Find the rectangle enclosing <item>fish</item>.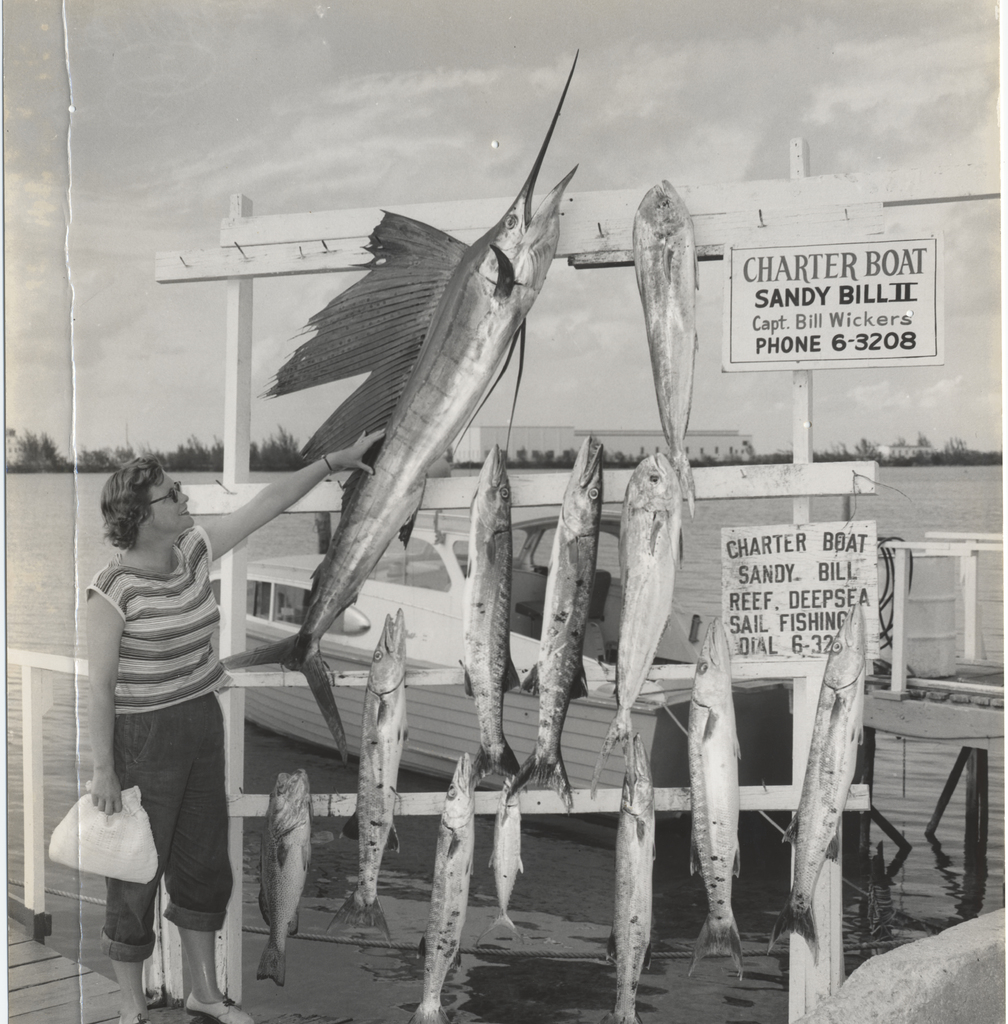
left=250, top=767, right=312, bottom=984.
